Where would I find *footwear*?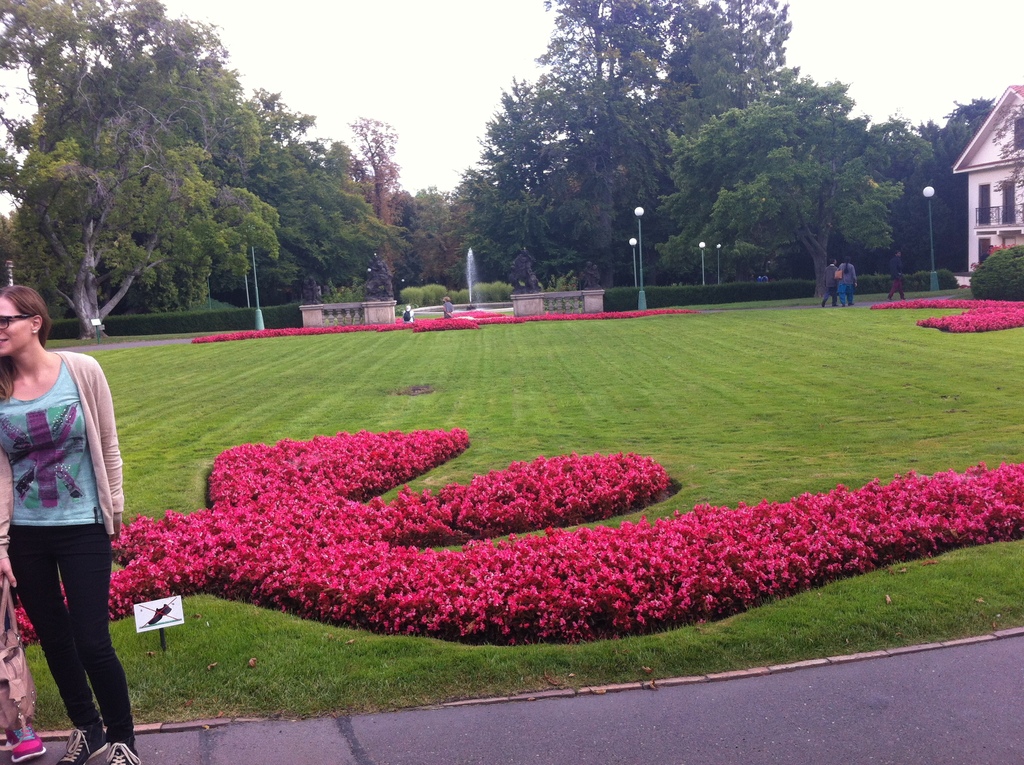
At box=[5, 723, 46, 762].
